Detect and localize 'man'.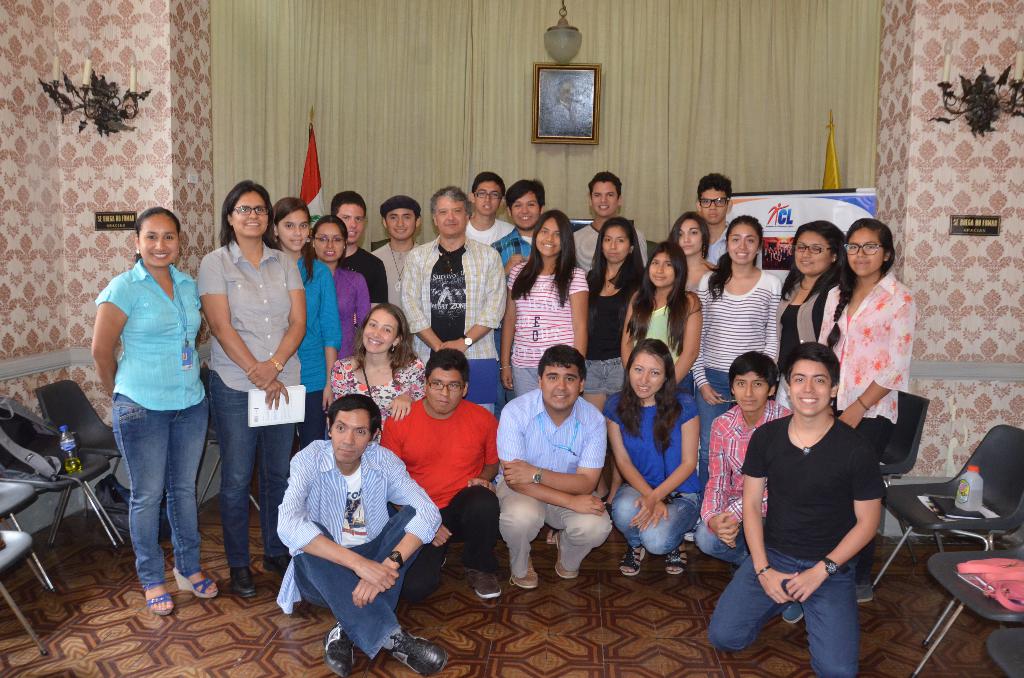
Localized at left=575, top=171, right=643, bottom=275.
